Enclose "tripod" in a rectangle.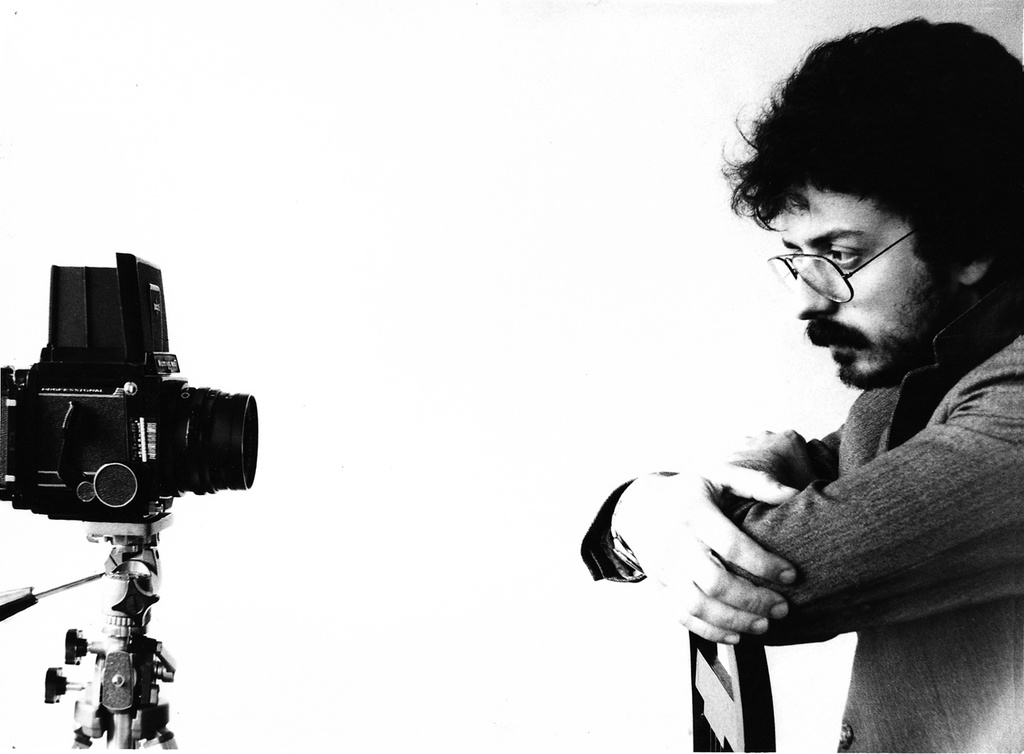
<box>0,513,186,753</box>.
